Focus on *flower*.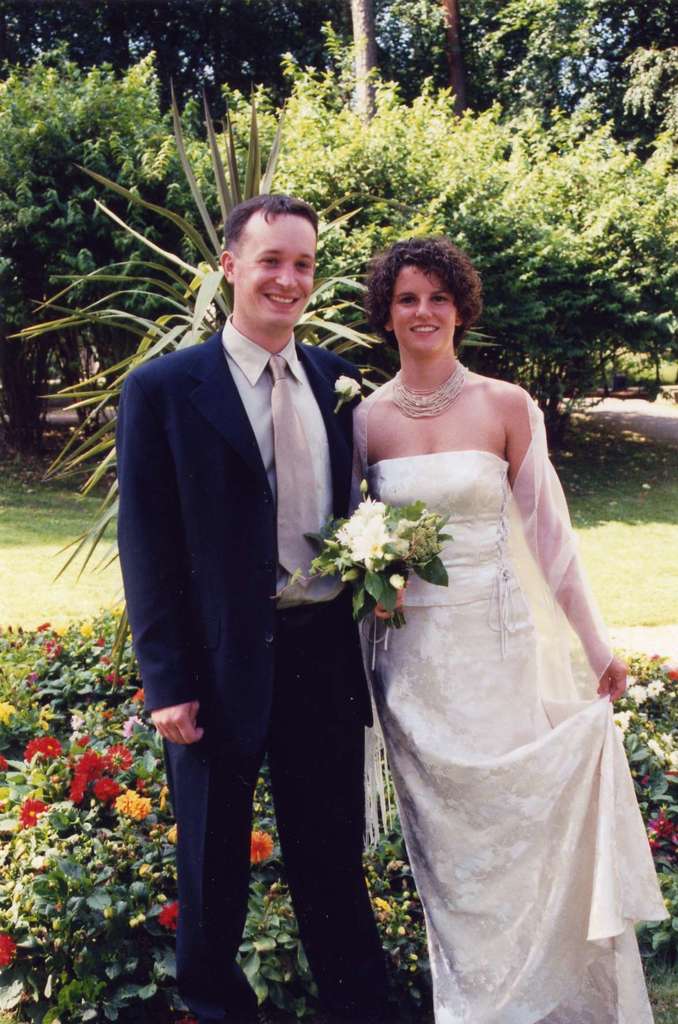
Focused at left=335, top=376, right=362, bottom=400.
